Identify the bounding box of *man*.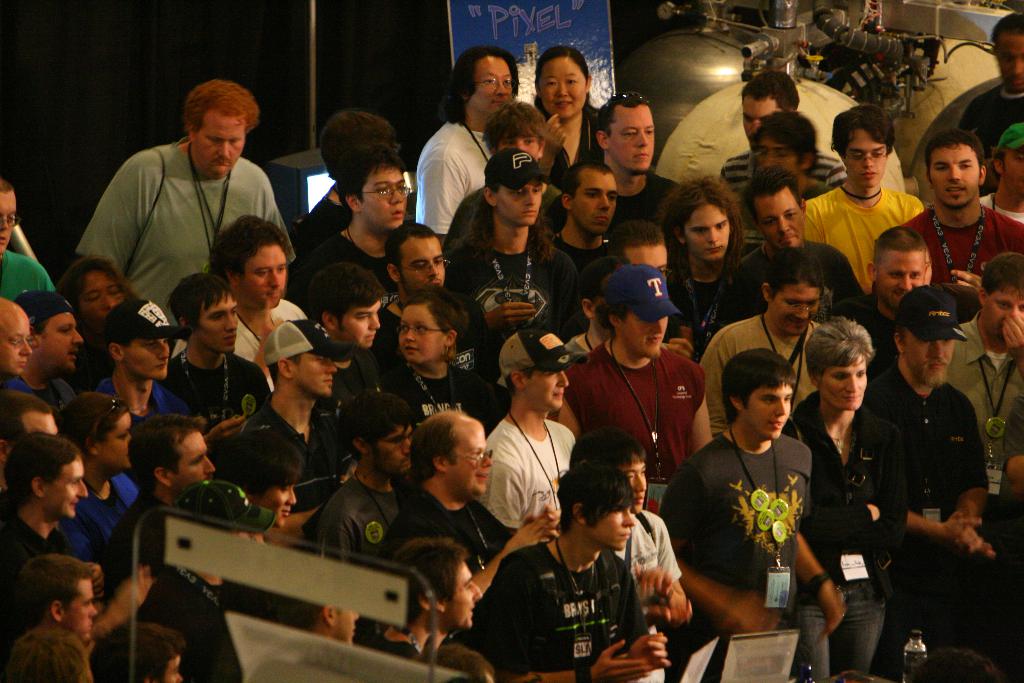
[168, 266, 274, 431].
